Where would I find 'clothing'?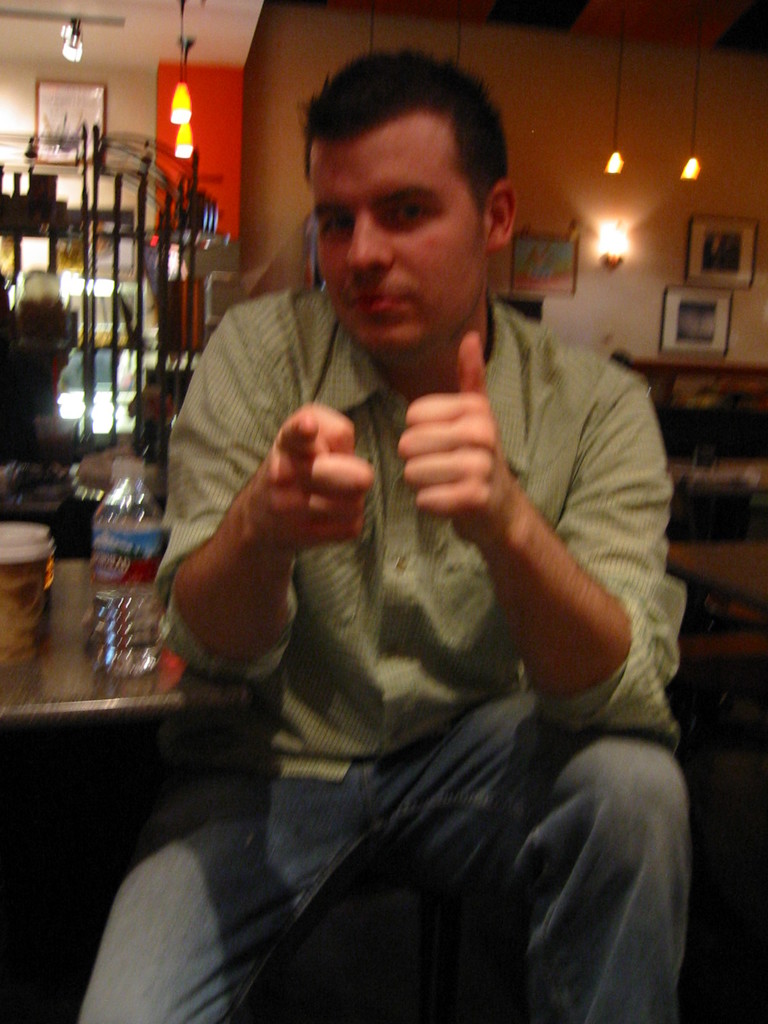
At rect(151, 286, 688, 781).
